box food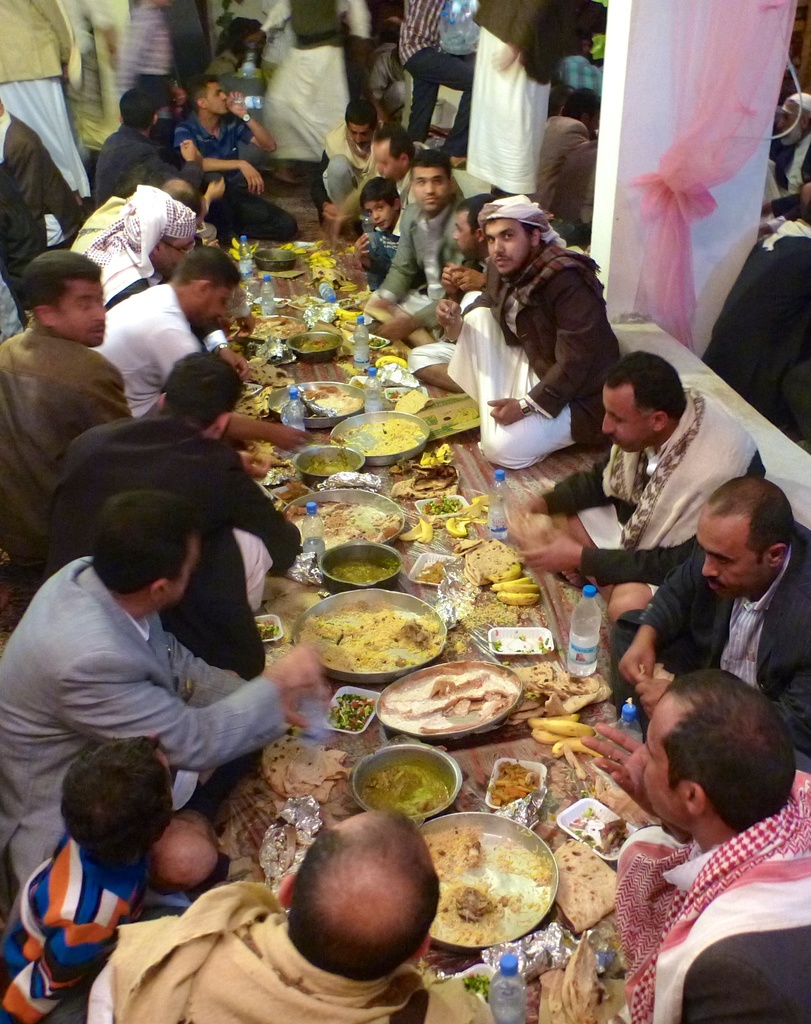
l=539, t=936, r=599, b=1023
